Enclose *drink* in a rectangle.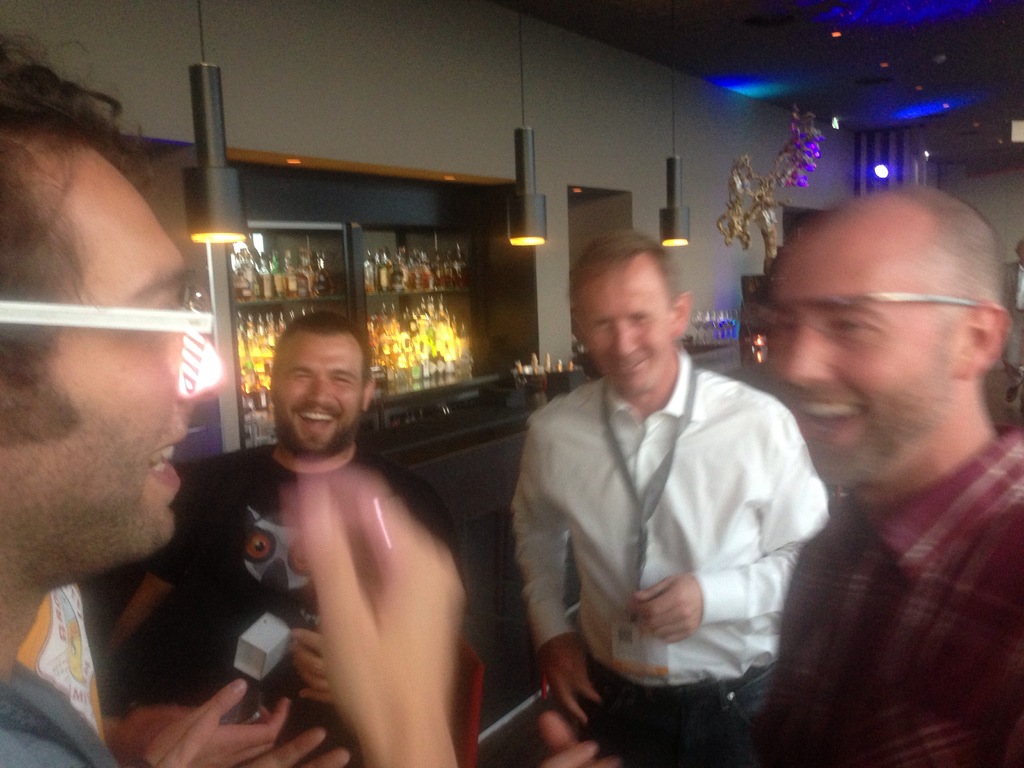
(234, 307, 318, 412).
